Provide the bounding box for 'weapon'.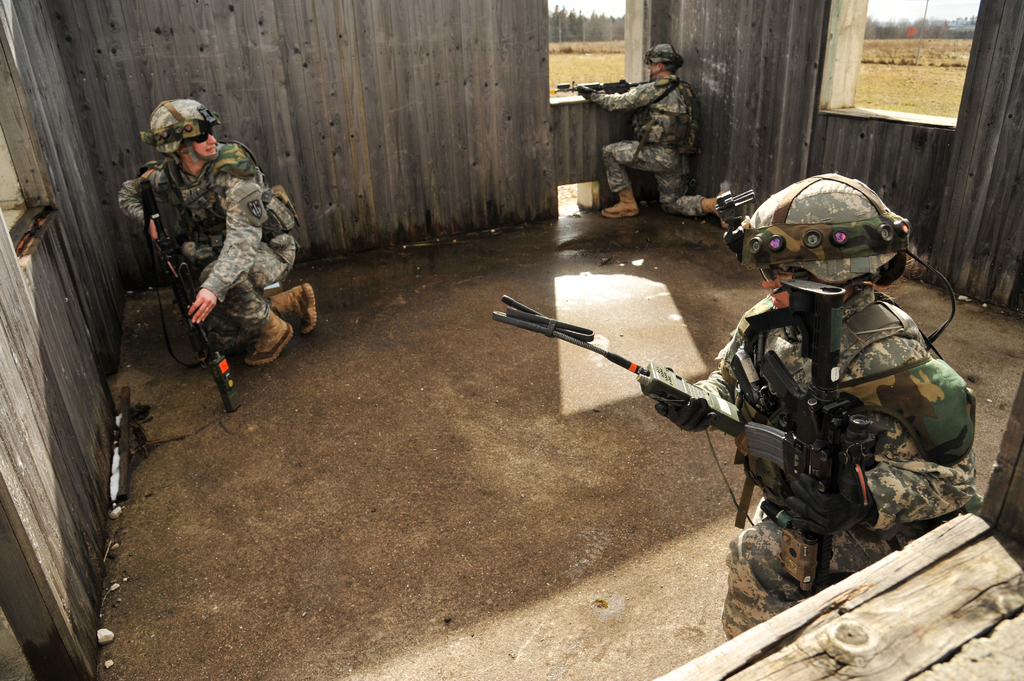
crop(740, 275, 891, 595).
